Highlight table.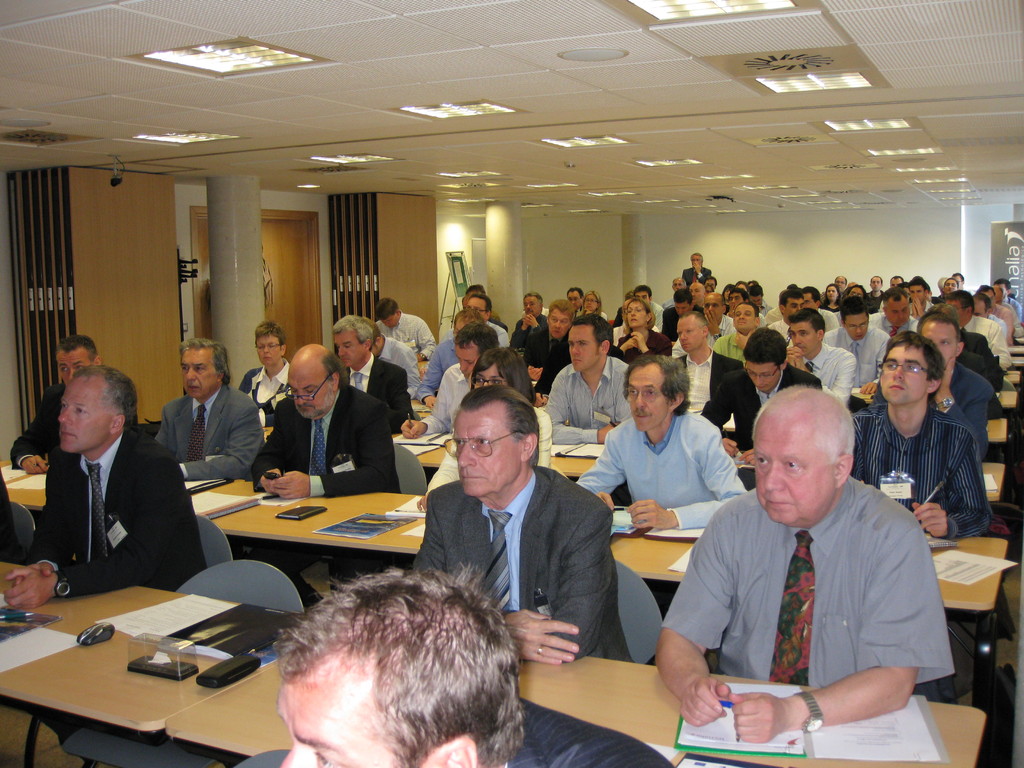
Highlighted region: <box>164,639,984,767</box>.
